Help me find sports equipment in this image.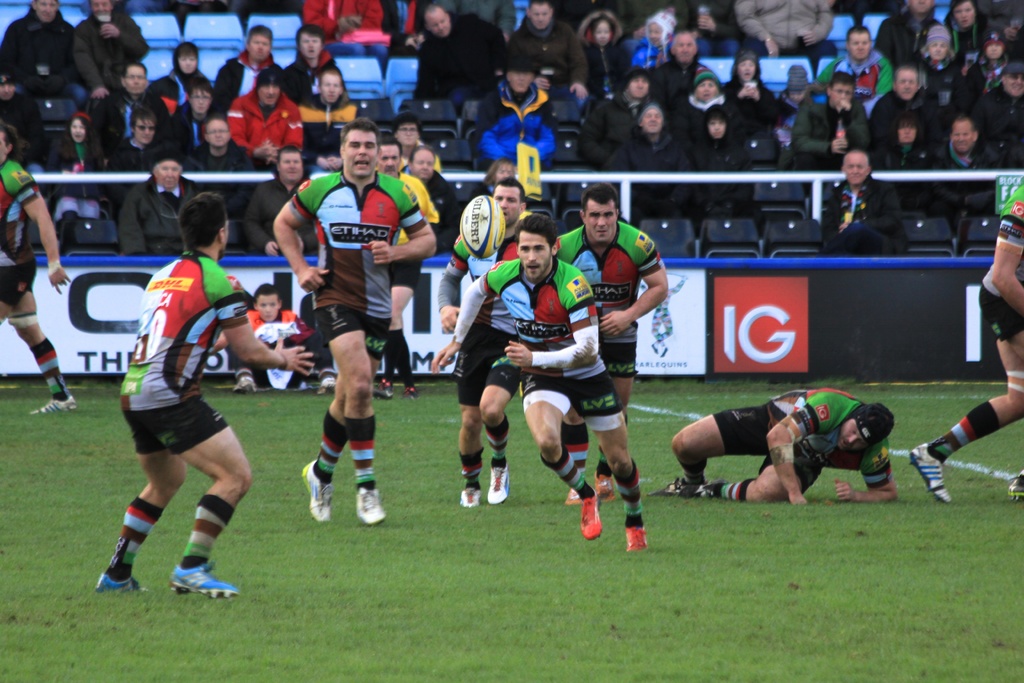
Found it: bbox(459, 195, 502, 255).
